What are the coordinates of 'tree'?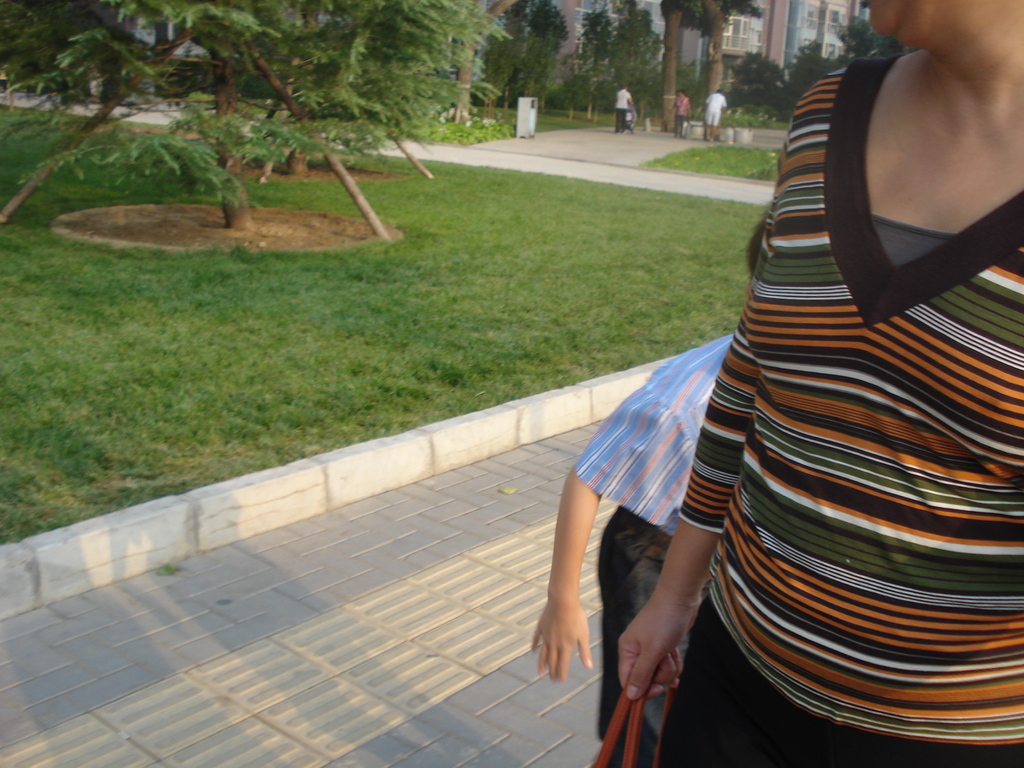
bbox(664, 0, 764, 138).
